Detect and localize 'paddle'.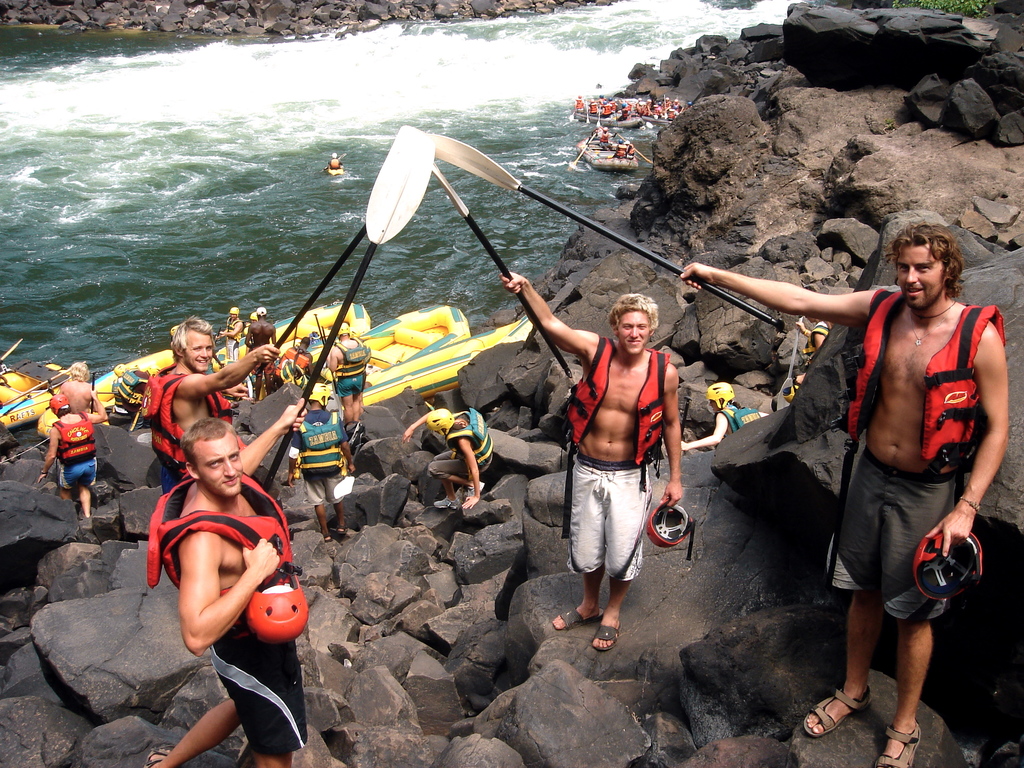
Localized at bbox=(680, 396, 692, 452).
